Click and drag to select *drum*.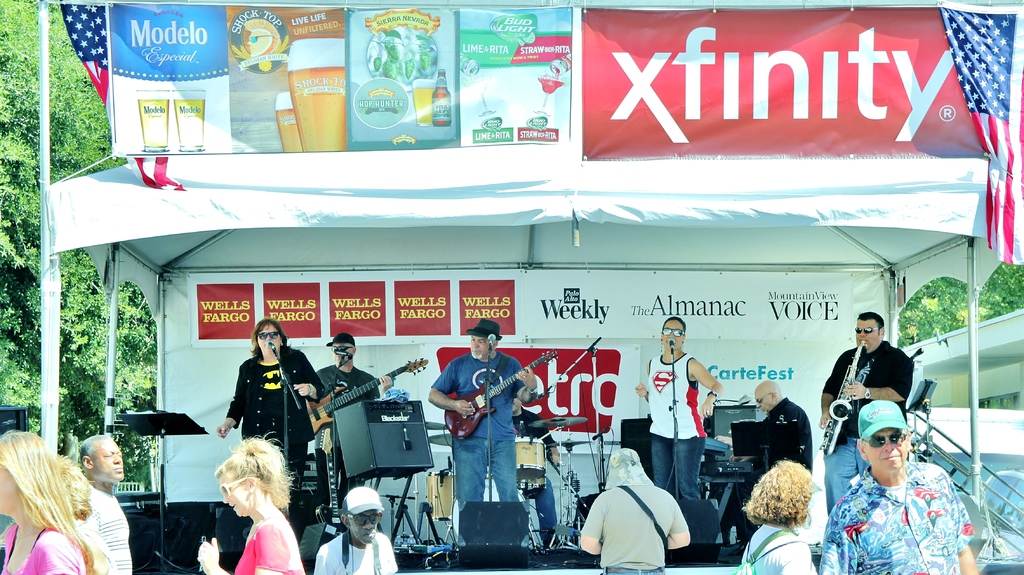
Selection: (x1=513, y1=437, x2=545, y2=484).
